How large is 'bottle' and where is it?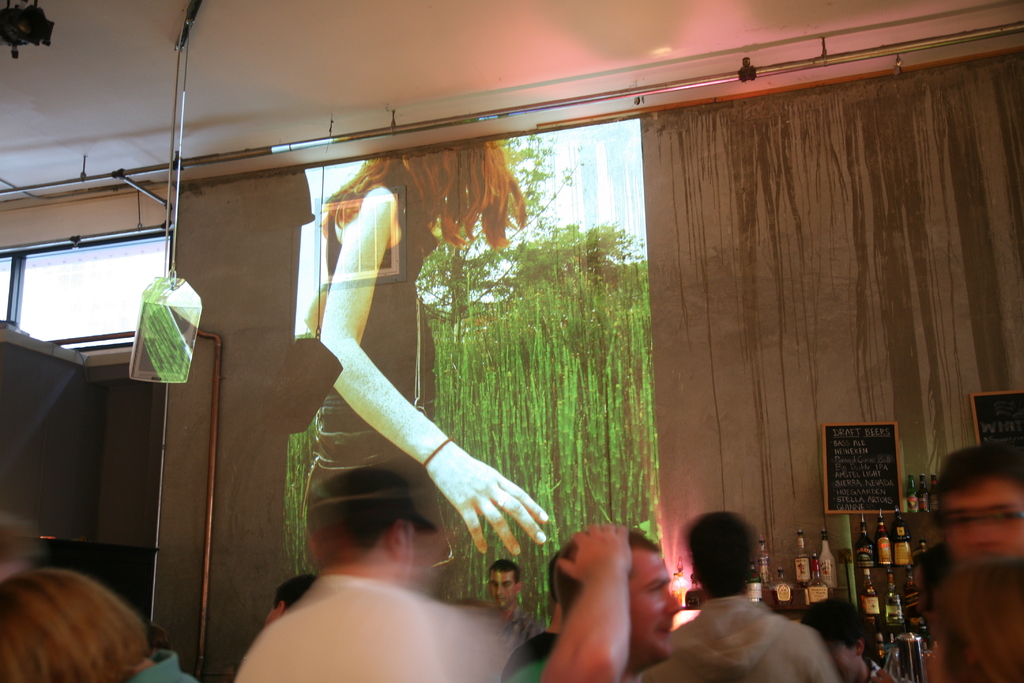
Bounding box: (x1=901, y1=570, x2=922, y2=623).
